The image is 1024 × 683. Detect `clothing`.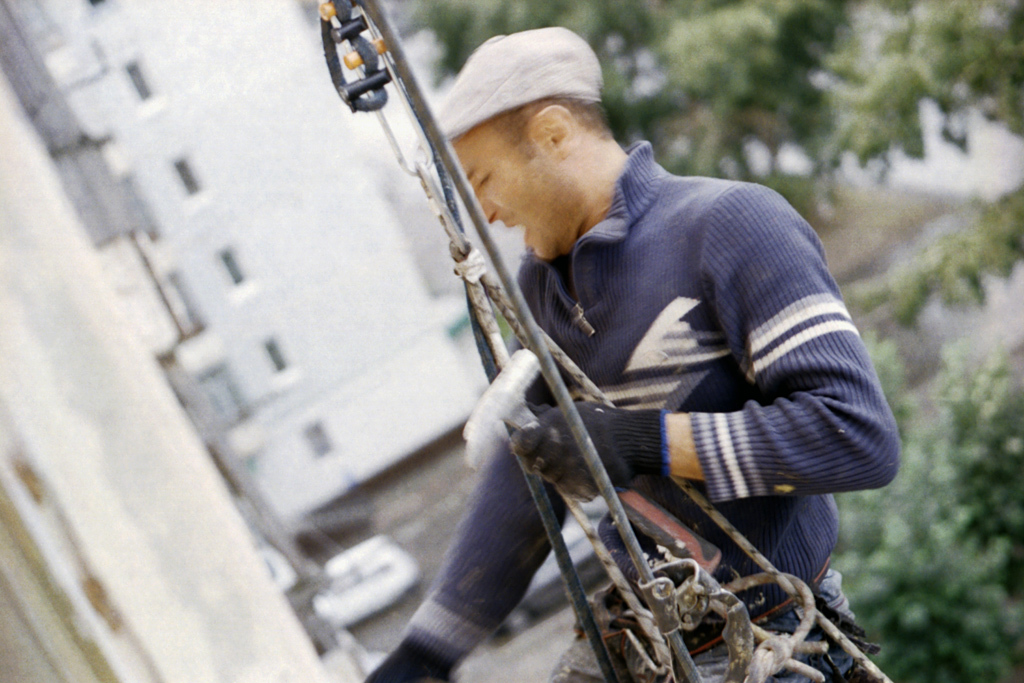
Detection: bbox=(486, 107, 891, 636).
